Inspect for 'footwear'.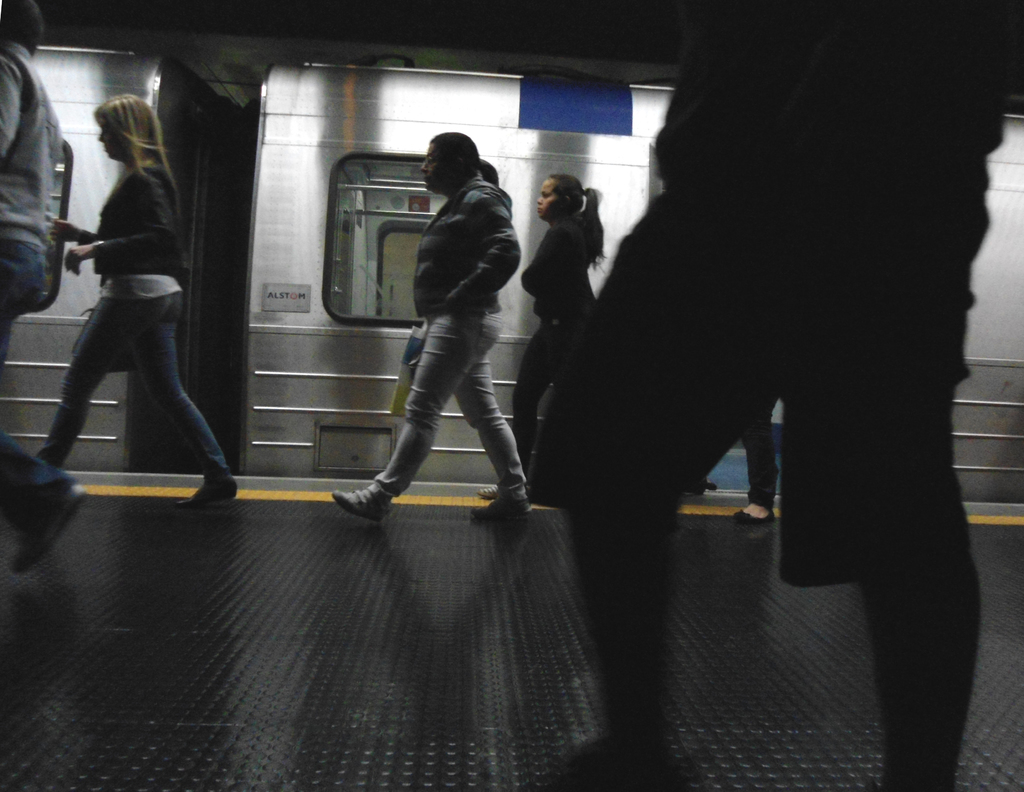
Inspection: 177/478/237/513.
